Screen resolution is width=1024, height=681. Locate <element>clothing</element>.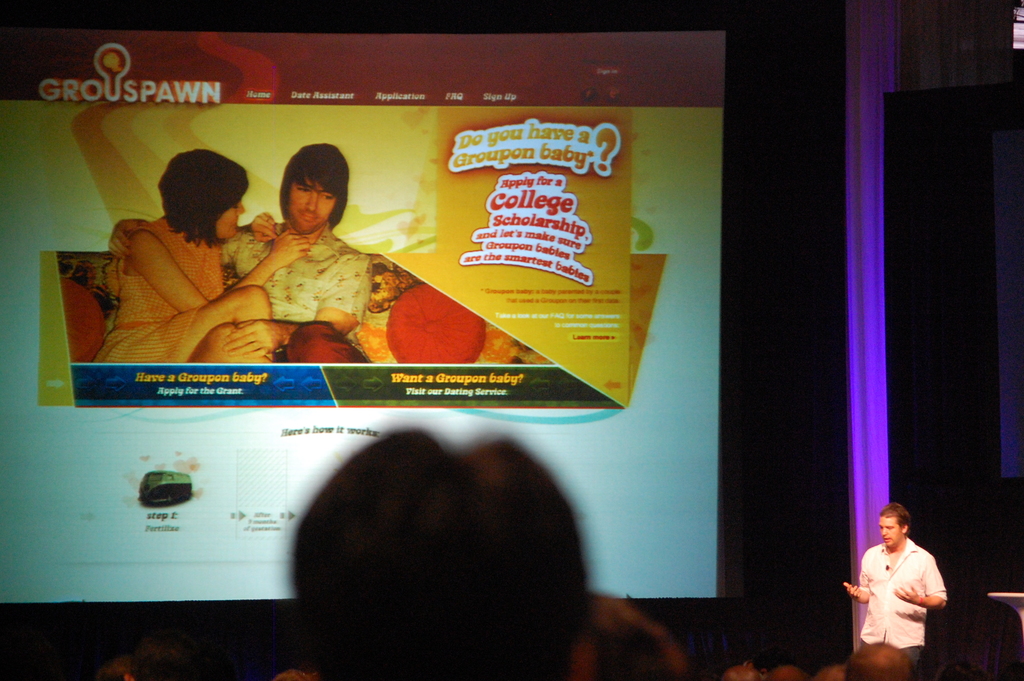
region(856, 535, 949, 654).
